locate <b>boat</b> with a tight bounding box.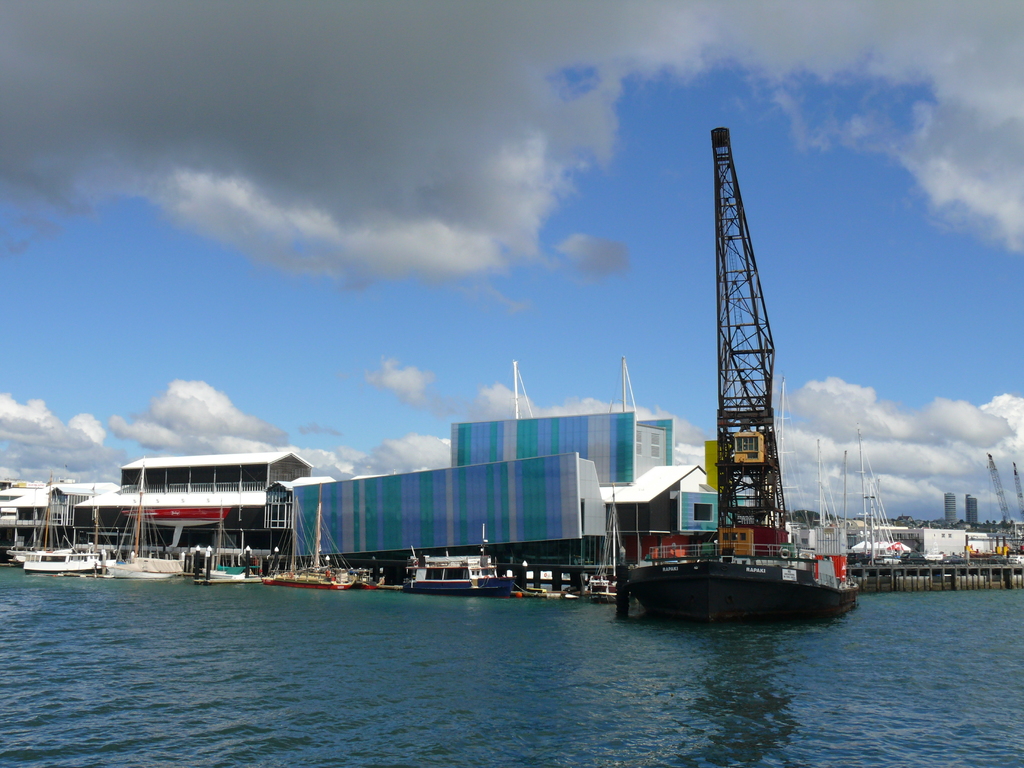
Rect(29, 507, 106, 570).
